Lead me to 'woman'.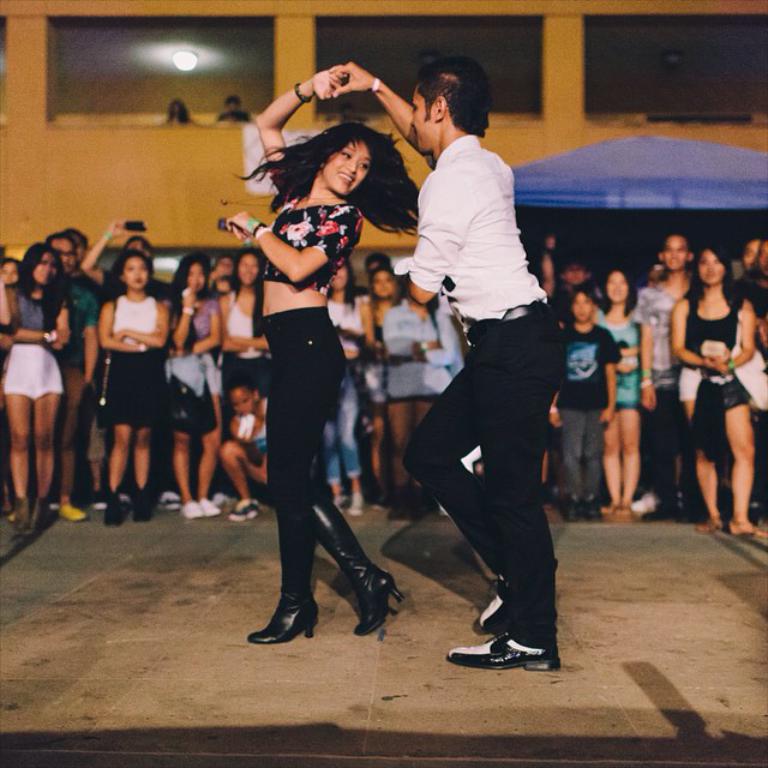
Lead to {"left": 164, "top": 254, "right": 224, "bottom": 522}.
